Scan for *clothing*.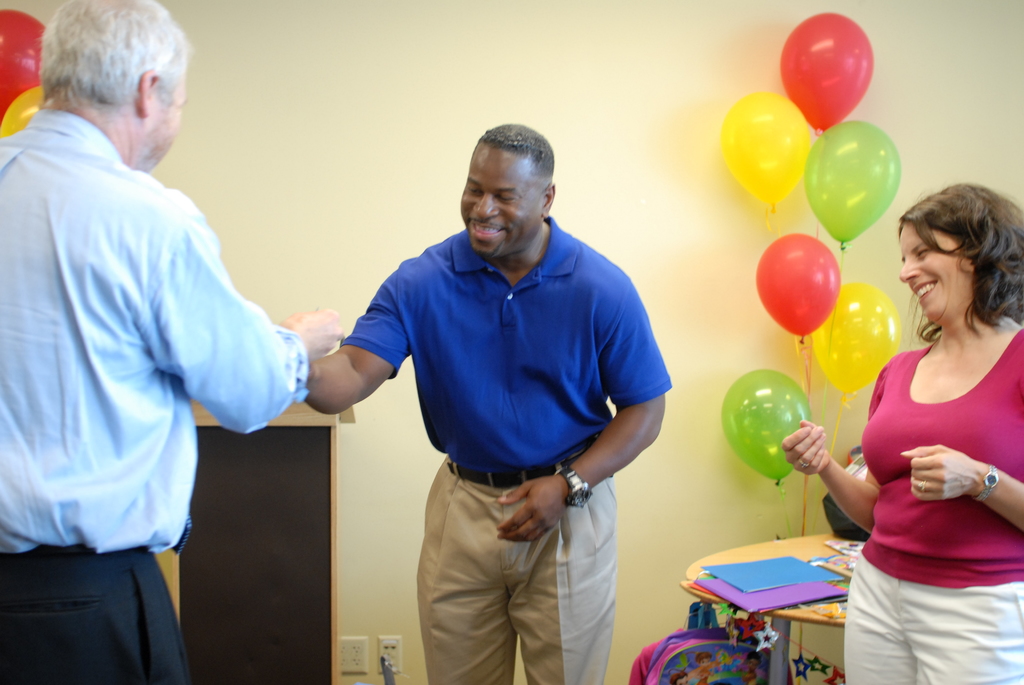
Scan result: locate(698, 668, 710, 684).
